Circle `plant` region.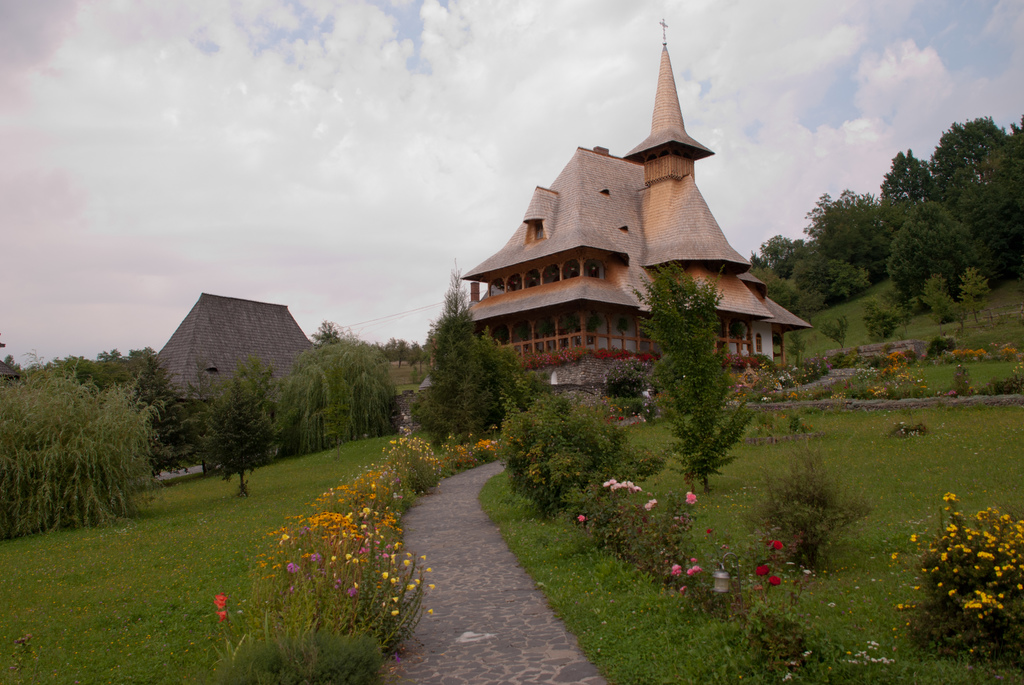
Region: 479:435:504:459.
